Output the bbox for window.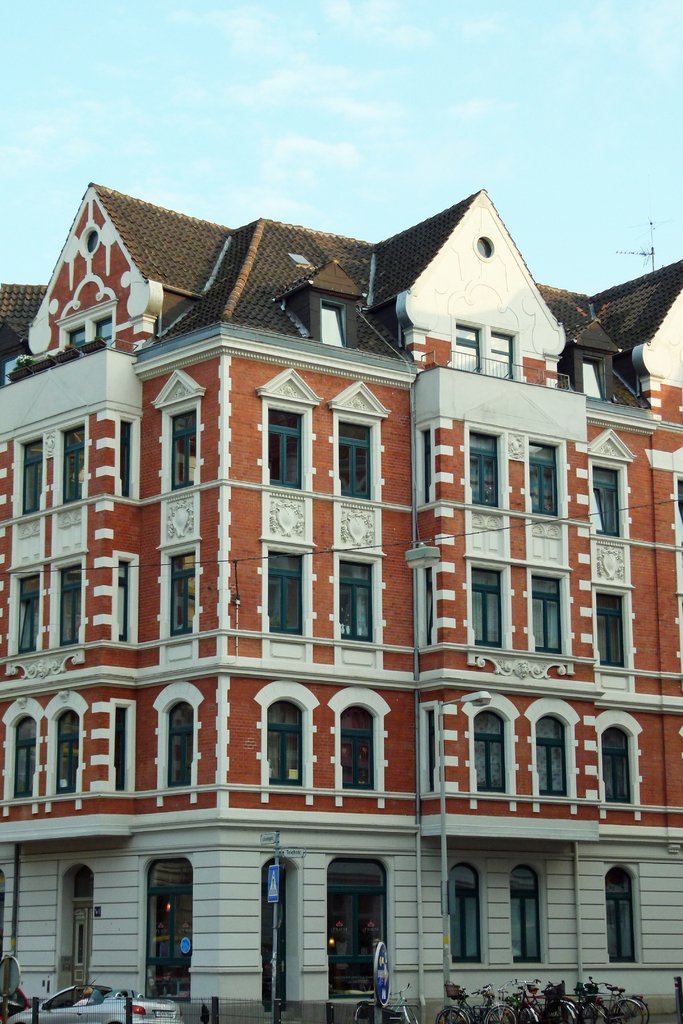
(16,436,49,522).
